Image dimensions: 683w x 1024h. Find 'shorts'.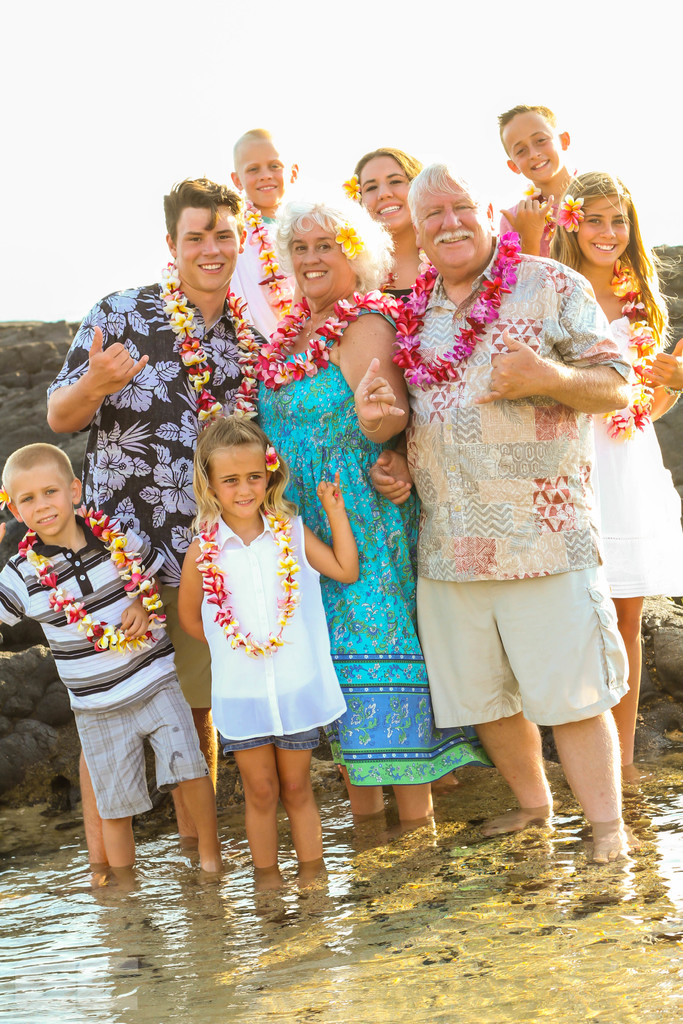
box=[222, 688, 320, 755].
